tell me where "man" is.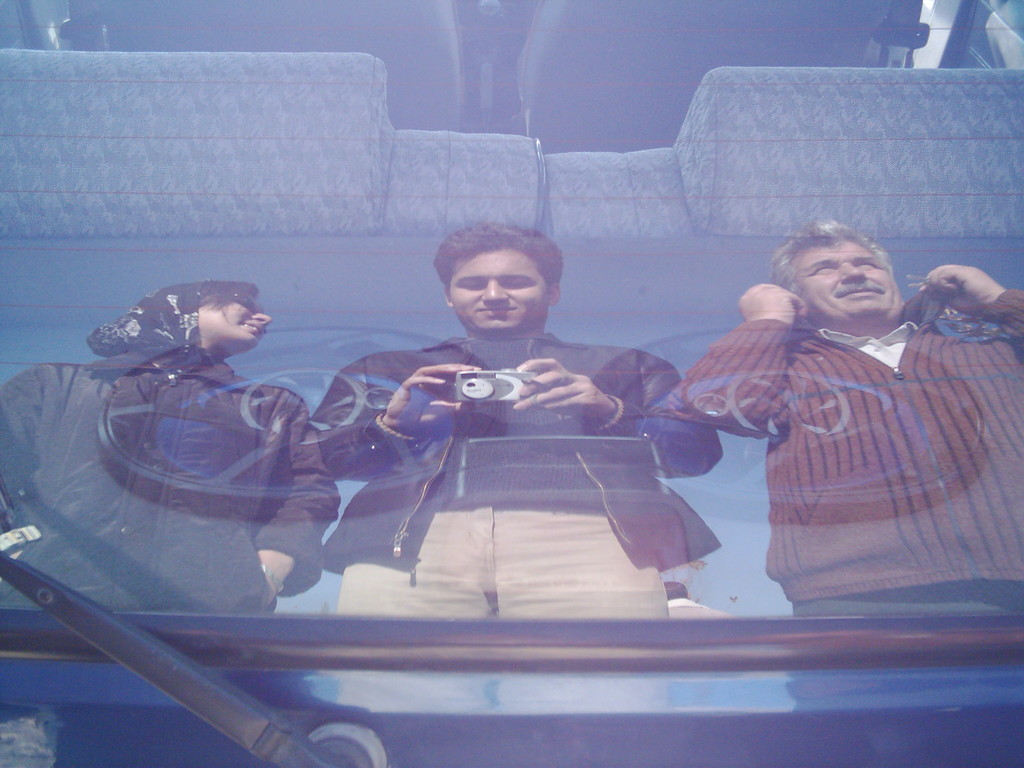
"man" is at 303/216/728/715.
